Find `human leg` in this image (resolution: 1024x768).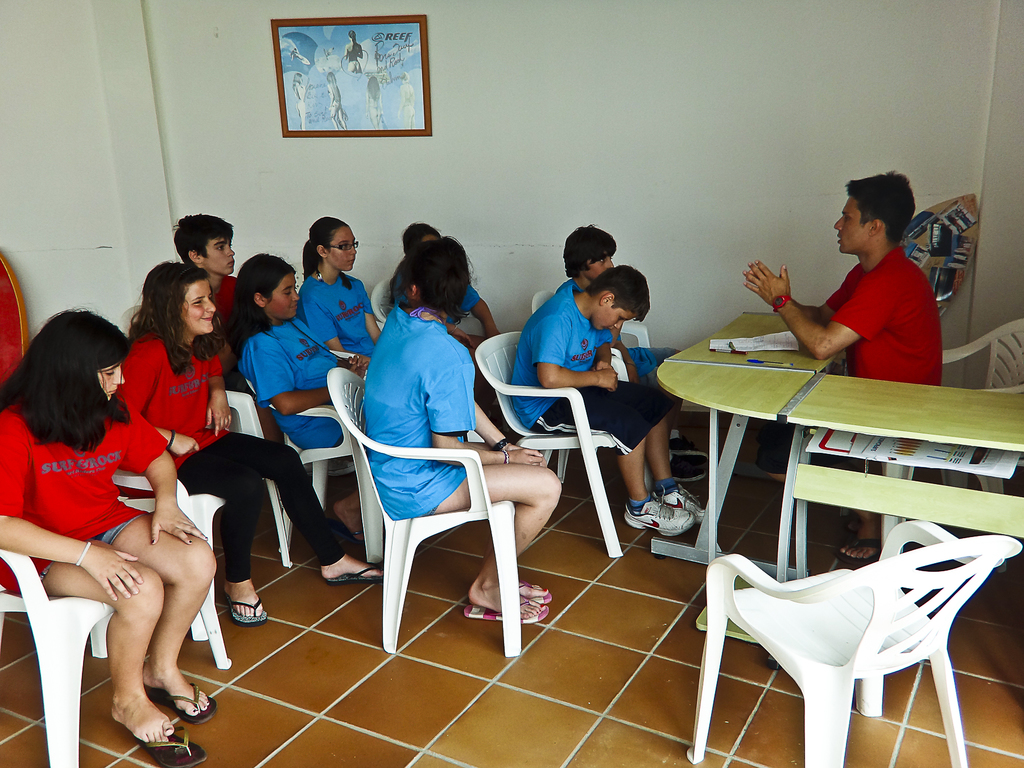
bbox=(442, 438, 547, 602).
